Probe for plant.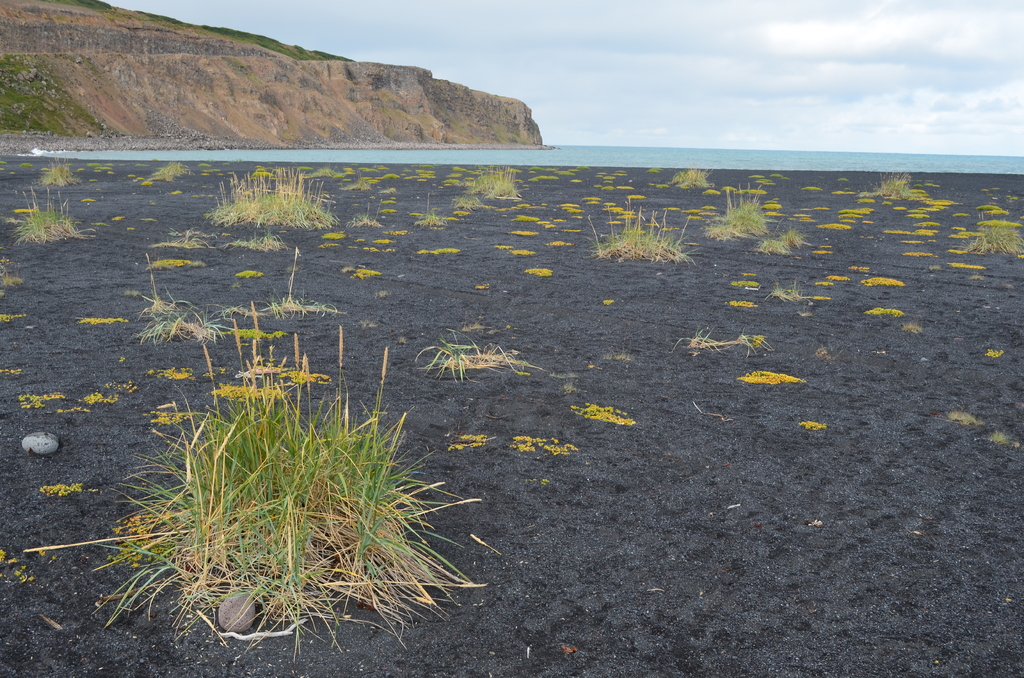
Probe result: [left=0, top=553, right=34, bottom=586].
